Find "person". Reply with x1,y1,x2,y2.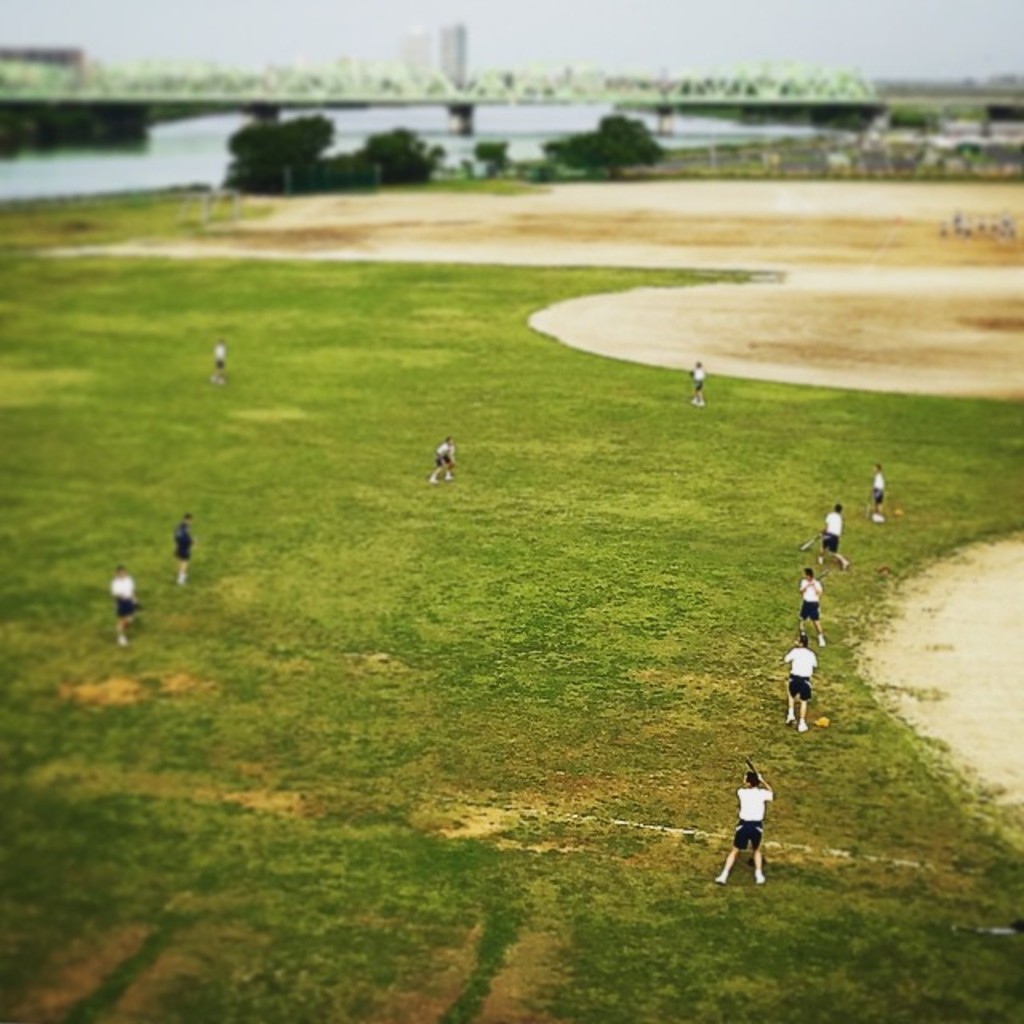
170,510,195,584.
